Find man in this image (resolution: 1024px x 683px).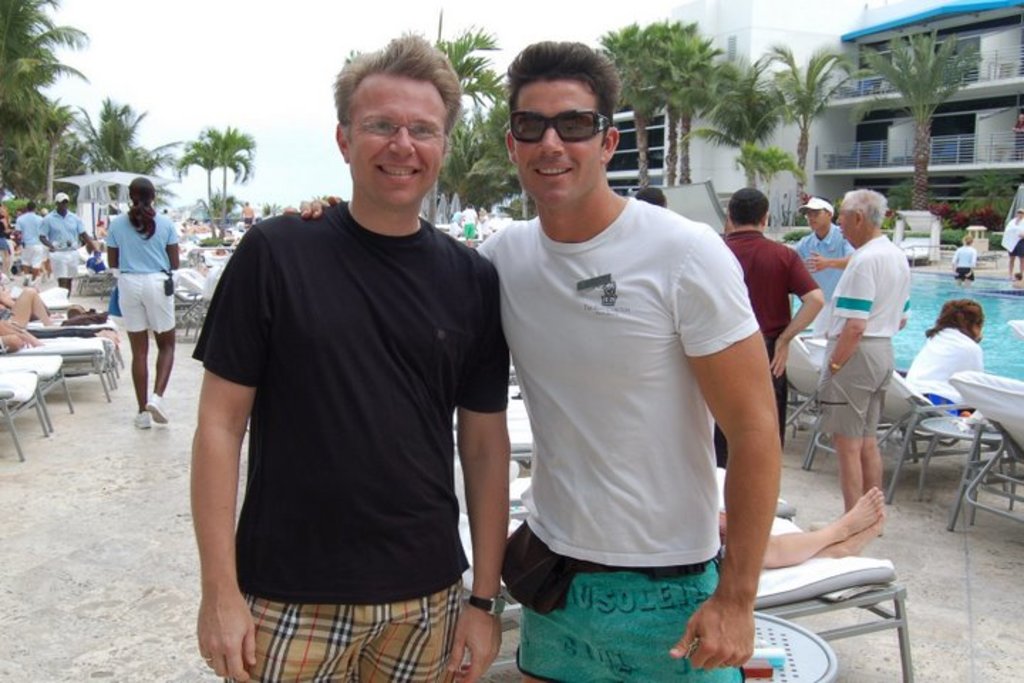
rect(289, 40, 784, 682).
